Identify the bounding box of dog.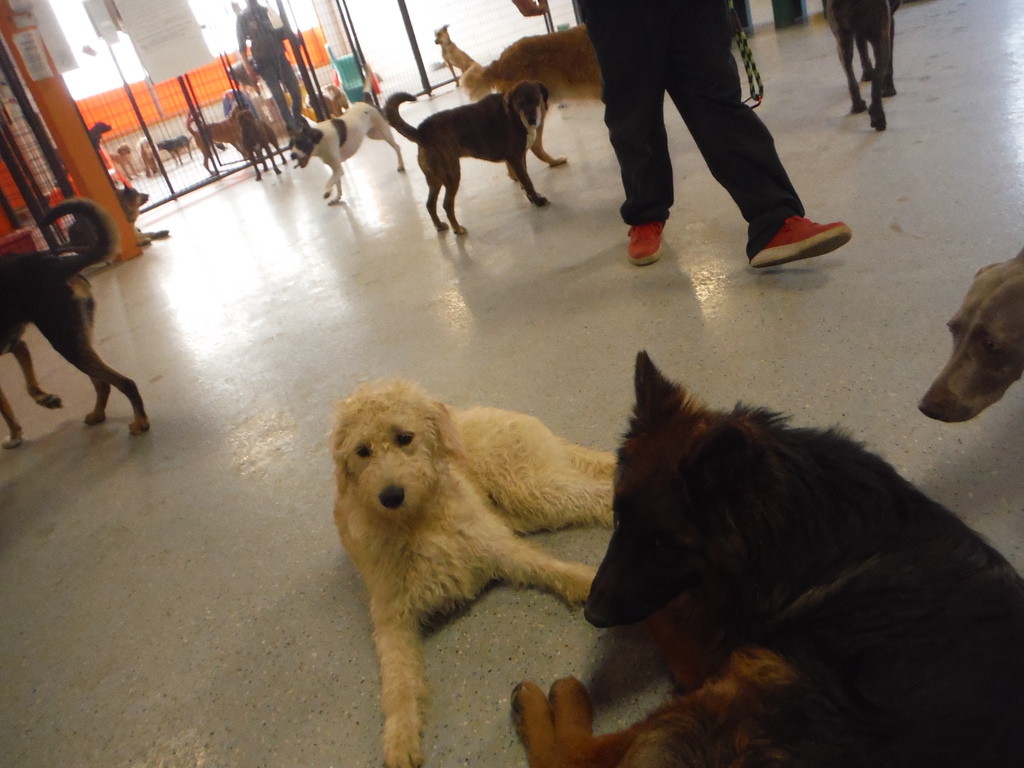
BBox(88, 120, 114, 145).
